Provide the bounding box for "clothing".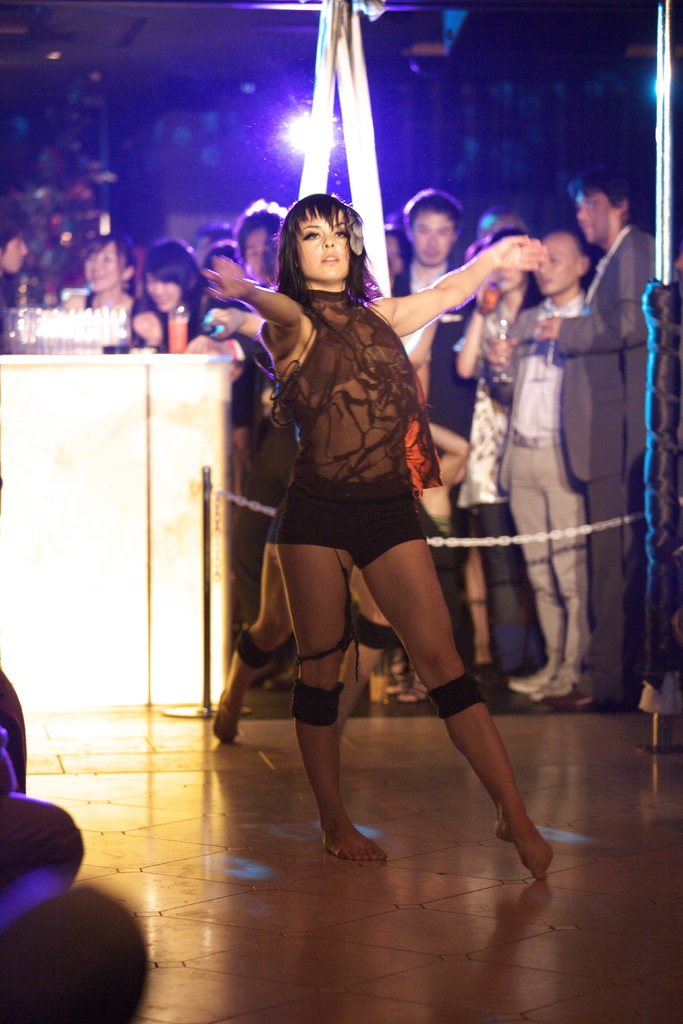
<bbox>552, 221, 659, 707</bbox>.
